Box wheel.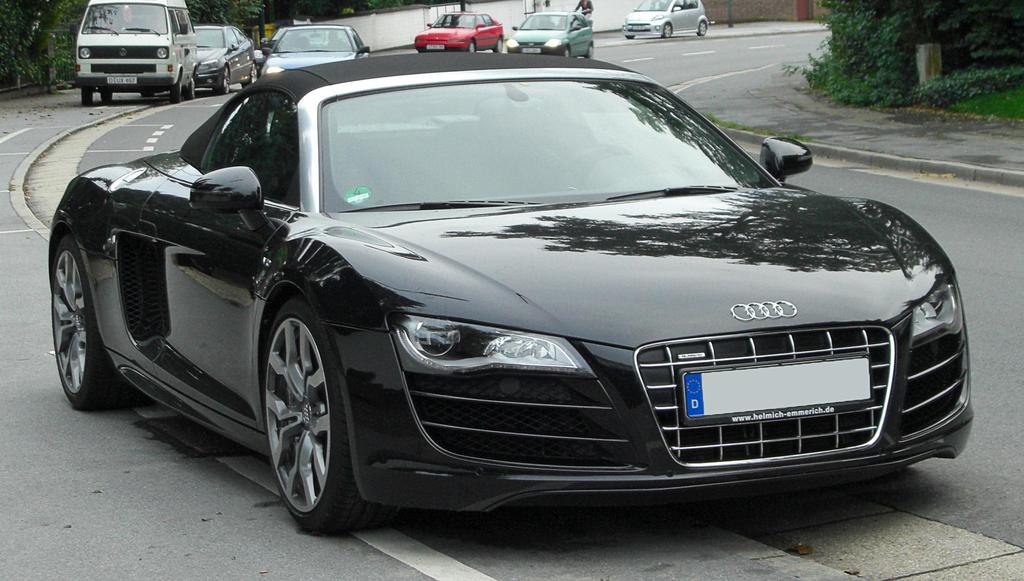
bbox=[661, 18, 676, 42].
